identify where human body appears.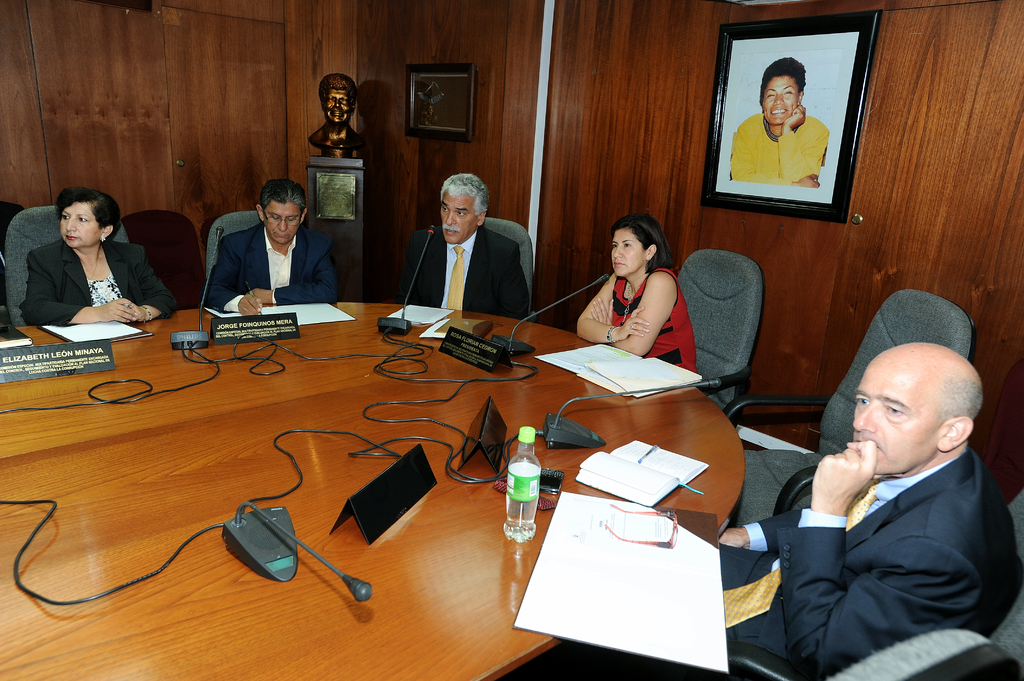
Appears at 573, 267, 701, 374.
